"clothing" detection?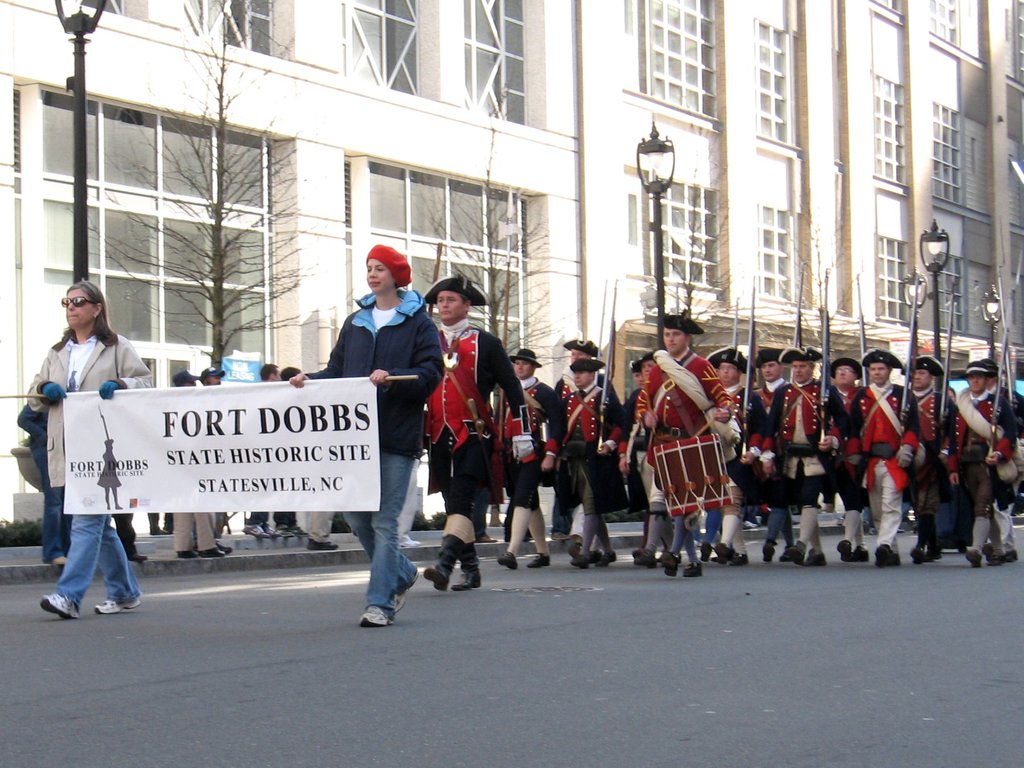
left=114, top=511, right=138, bottom=559
